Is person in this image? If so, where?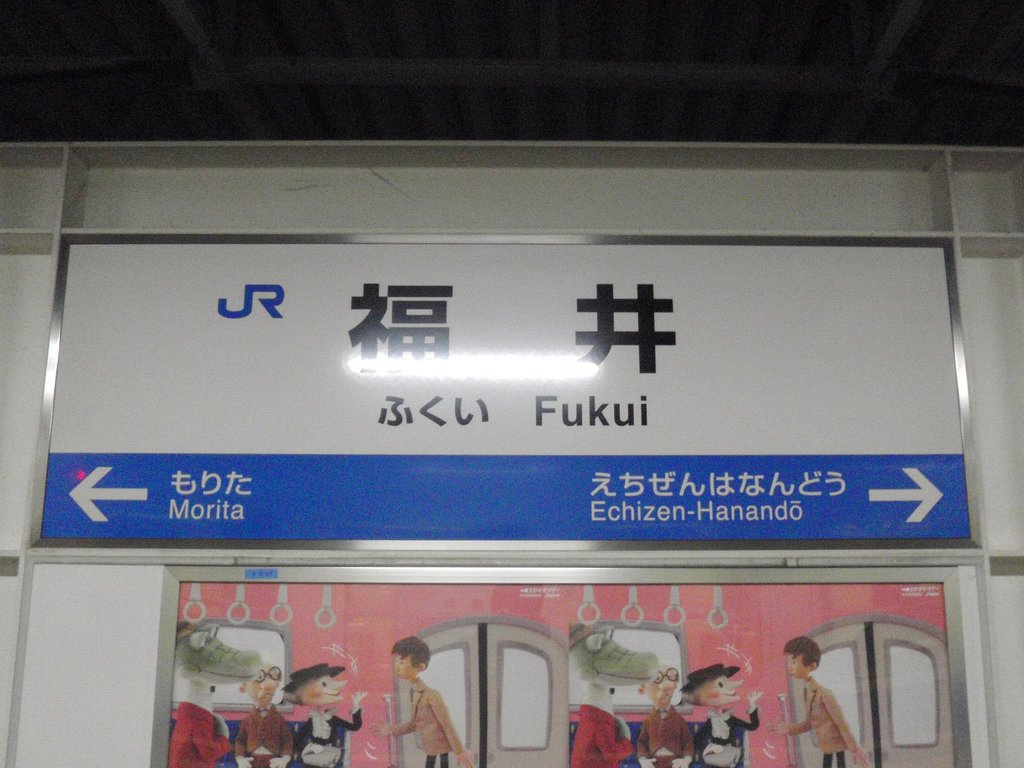
Yes, at 630:658:698:767.
